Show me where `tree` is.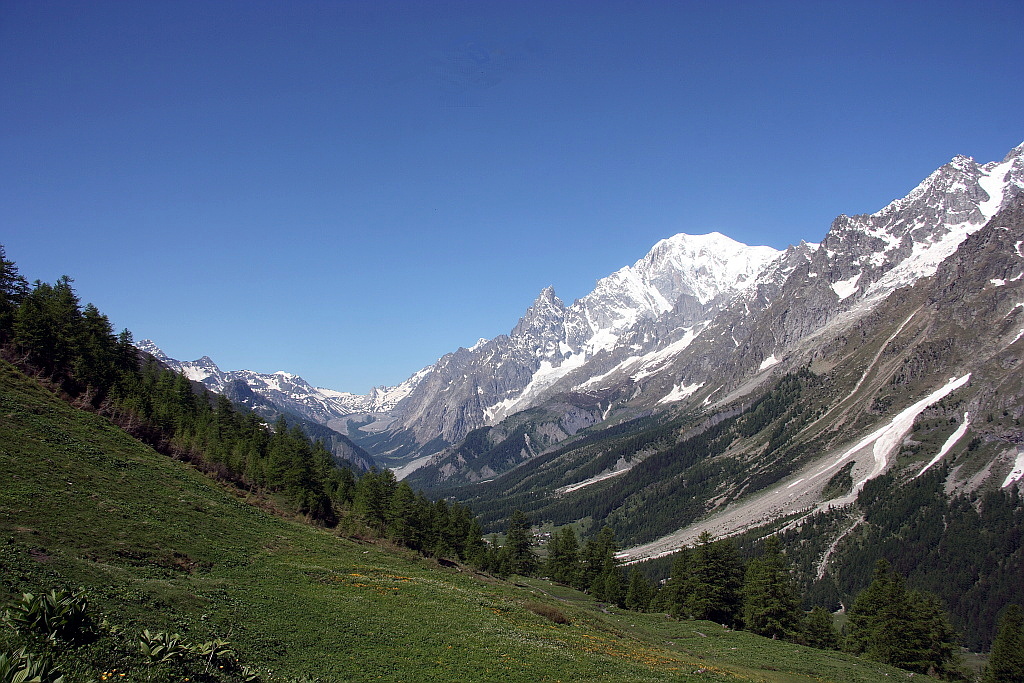
`tree` is at crop(216, 409, 269, 485).
